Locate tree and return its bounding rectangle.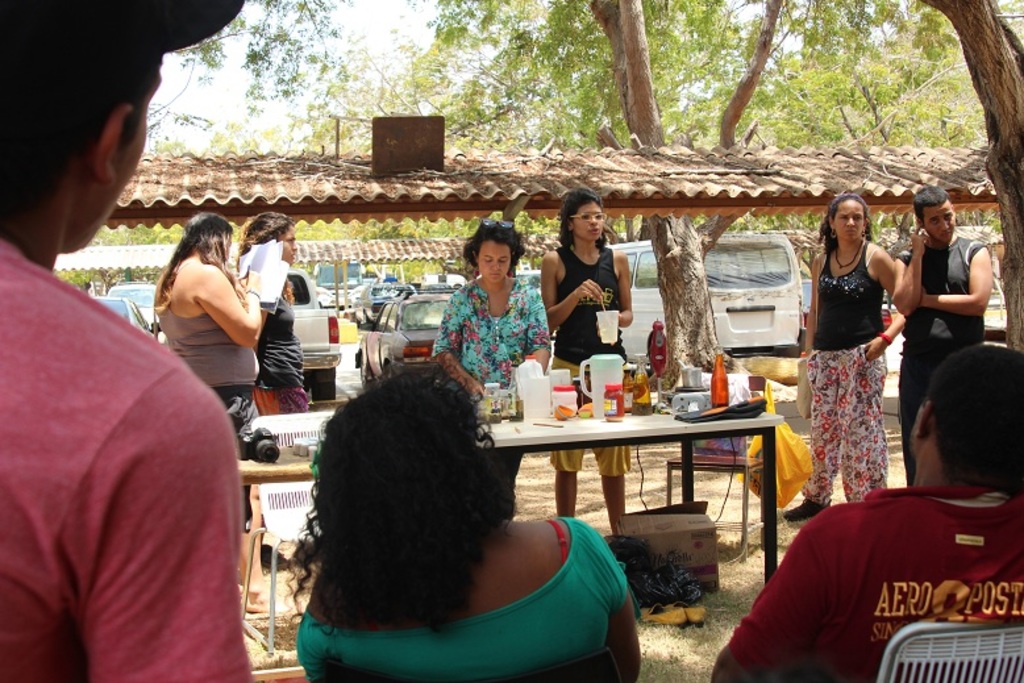
(912, 0, 1023, 354).
